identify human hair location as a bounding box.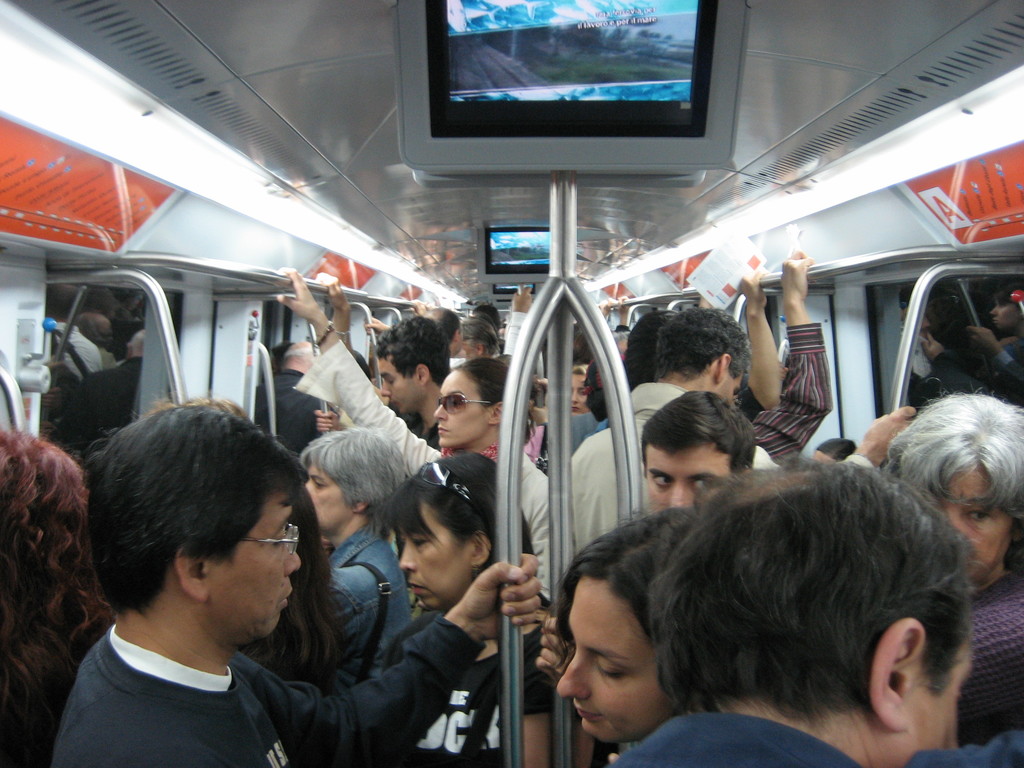
640/387/763/475.
